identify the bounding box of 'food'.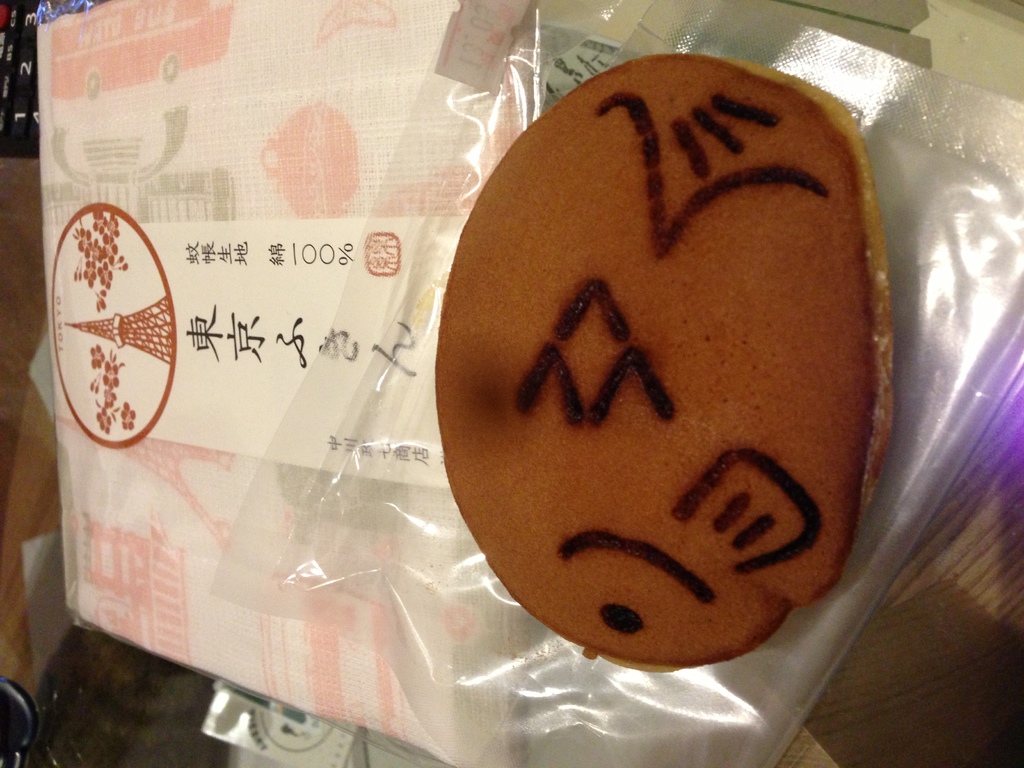
box=[425, 45, 897, 675].
